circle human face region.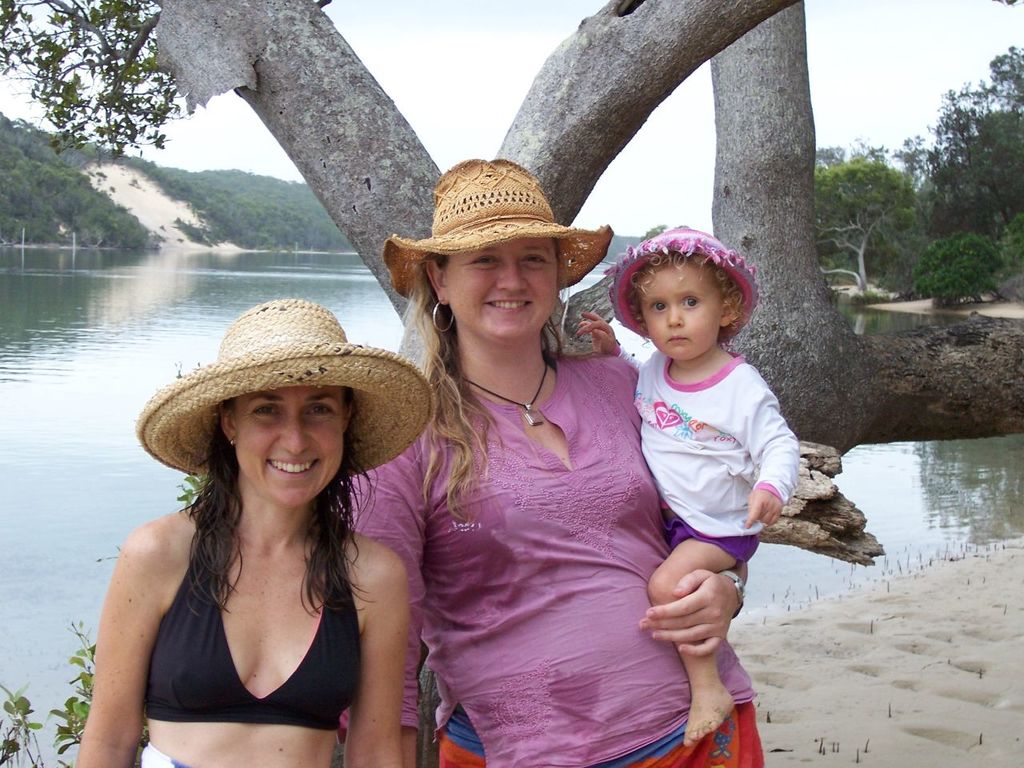
Region: 231 379 341 501.
